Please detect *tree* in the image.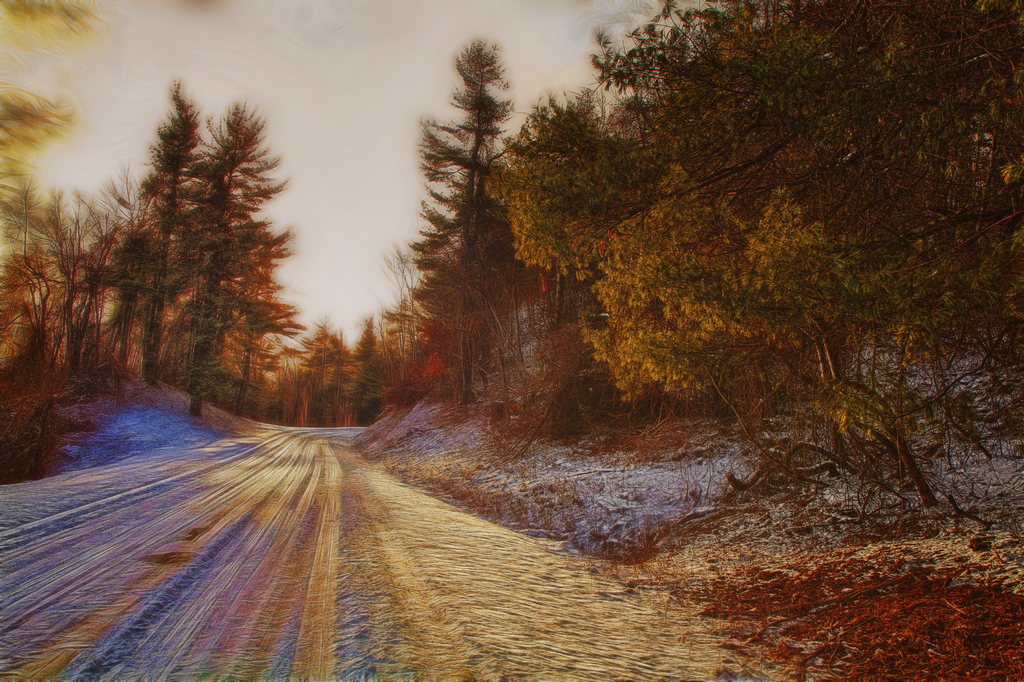
BBox(554, 0, 1016, 528).
